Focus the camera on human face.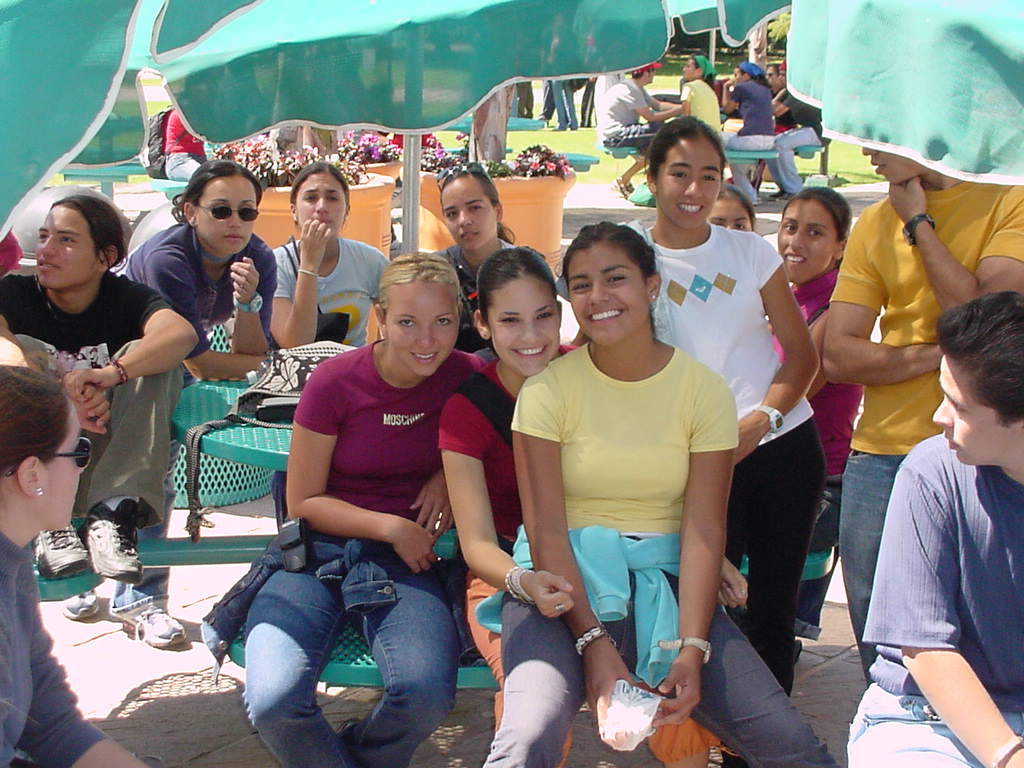
Focus region: x1=728, y1=63, x2=742, y2=85.
